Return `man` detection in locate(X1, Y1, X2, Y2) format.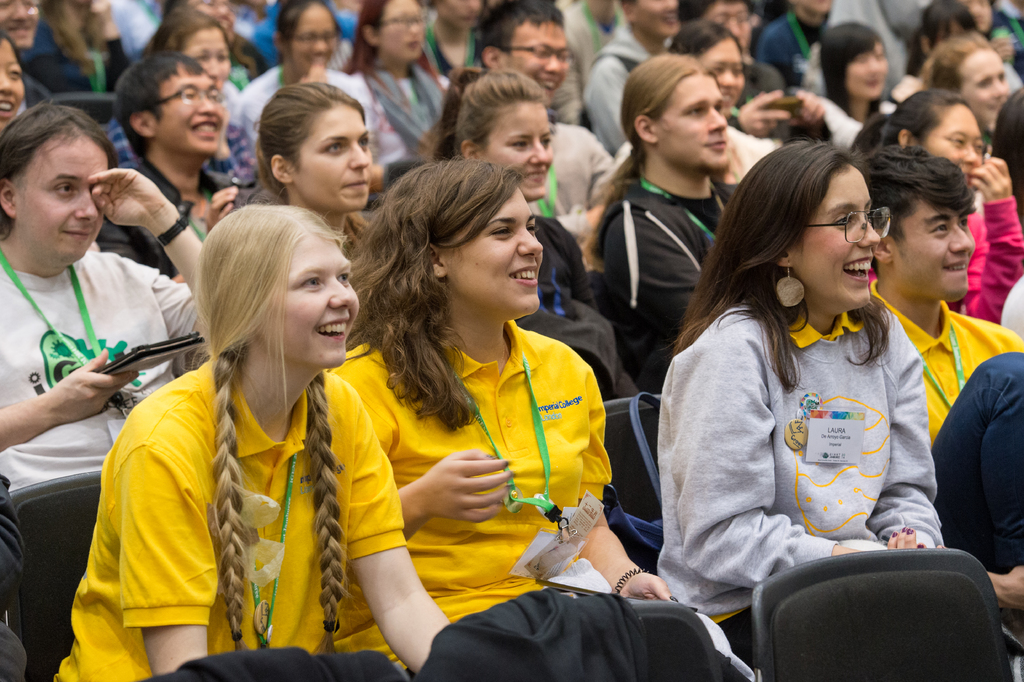
locate(93, 46, 257, 288).
